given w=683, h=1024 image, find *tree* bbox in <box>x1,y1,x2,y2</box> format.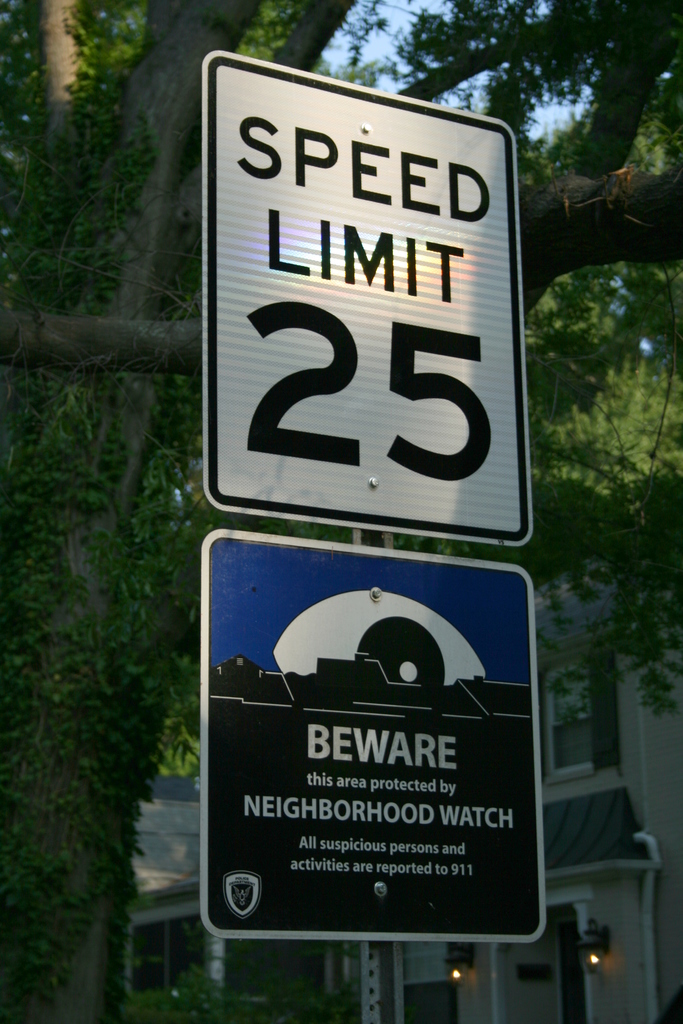
<box>0,0,682,1023</box>.
